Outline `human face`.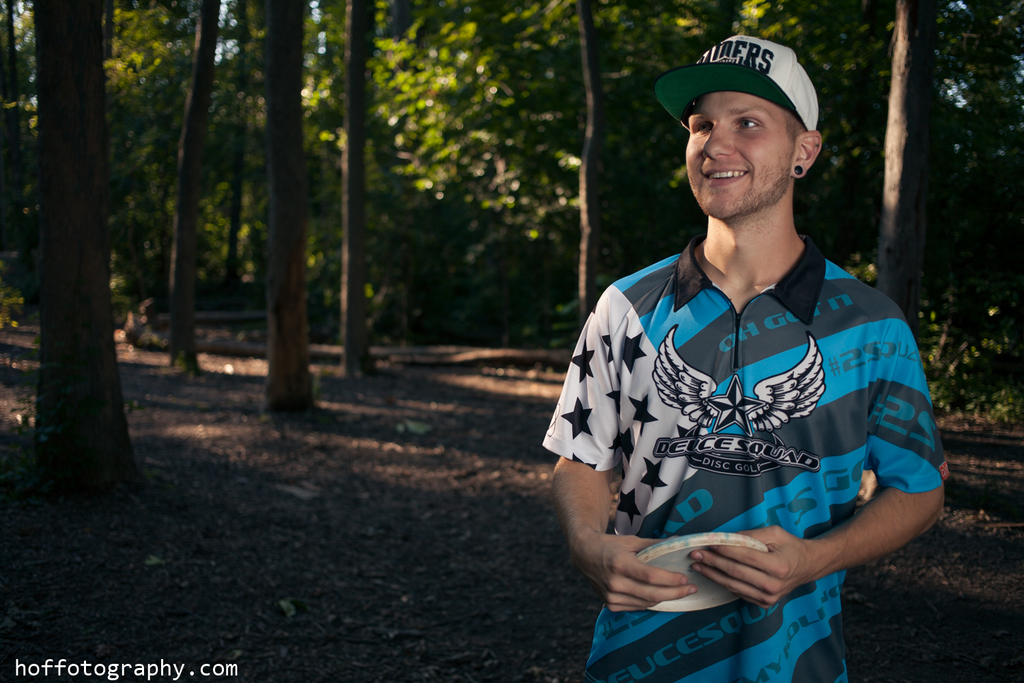
Outline: <region>683, 88, 790, 218</region>.
